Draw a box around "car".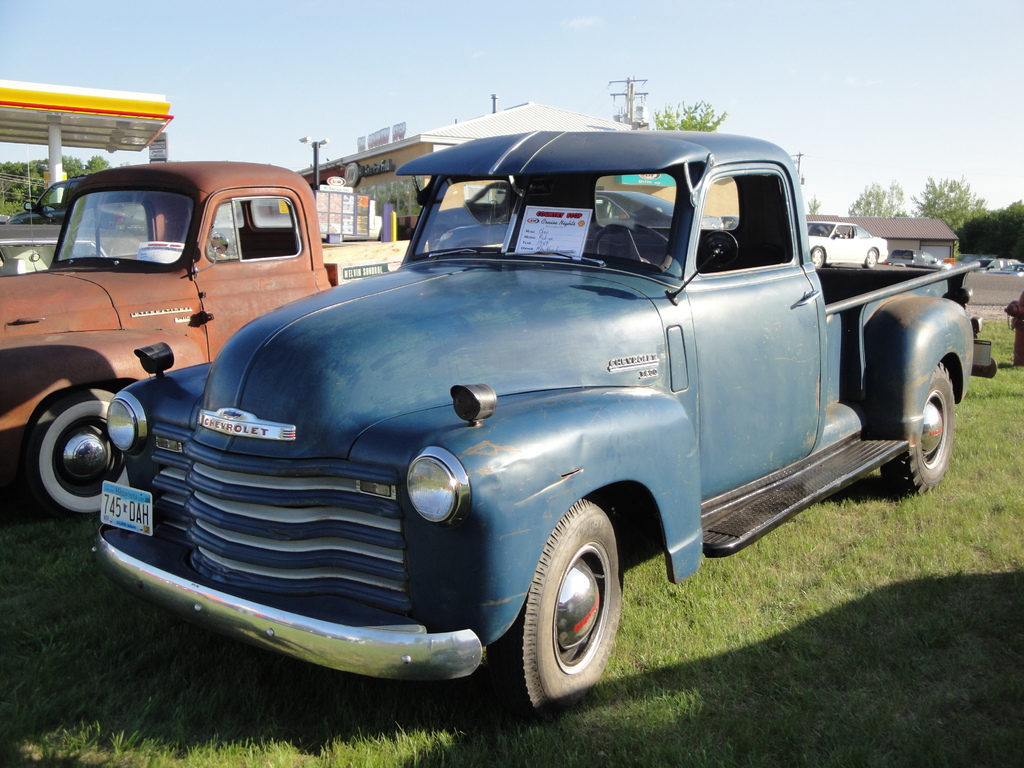
bbox(987, 259, 1023, 280).
